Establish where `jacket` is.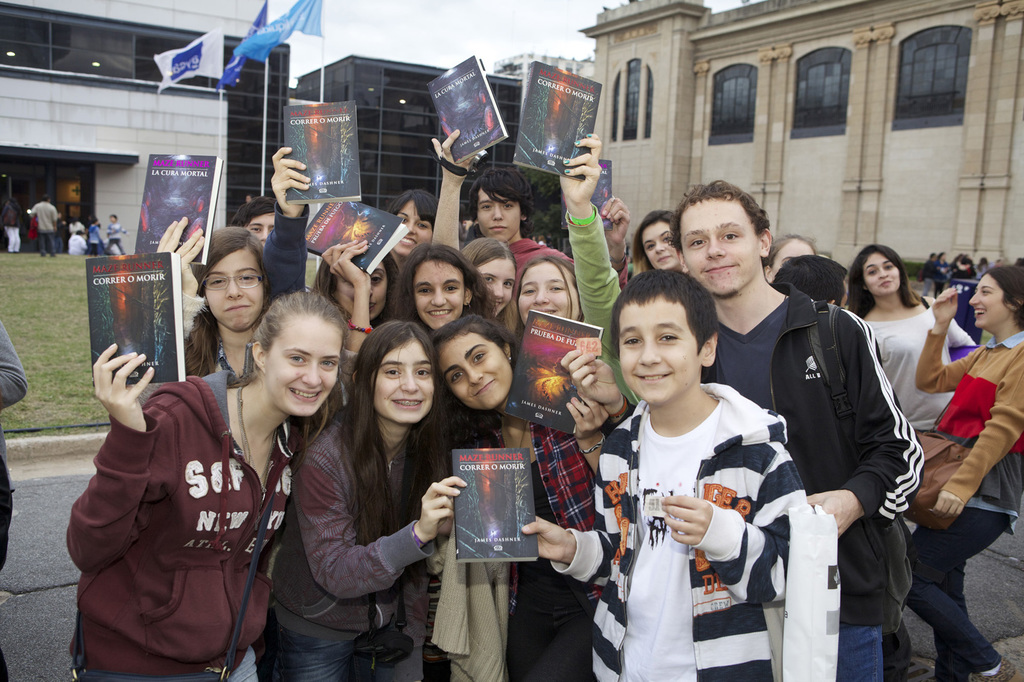
Established at bbox=[68, 312, 260, 681].
